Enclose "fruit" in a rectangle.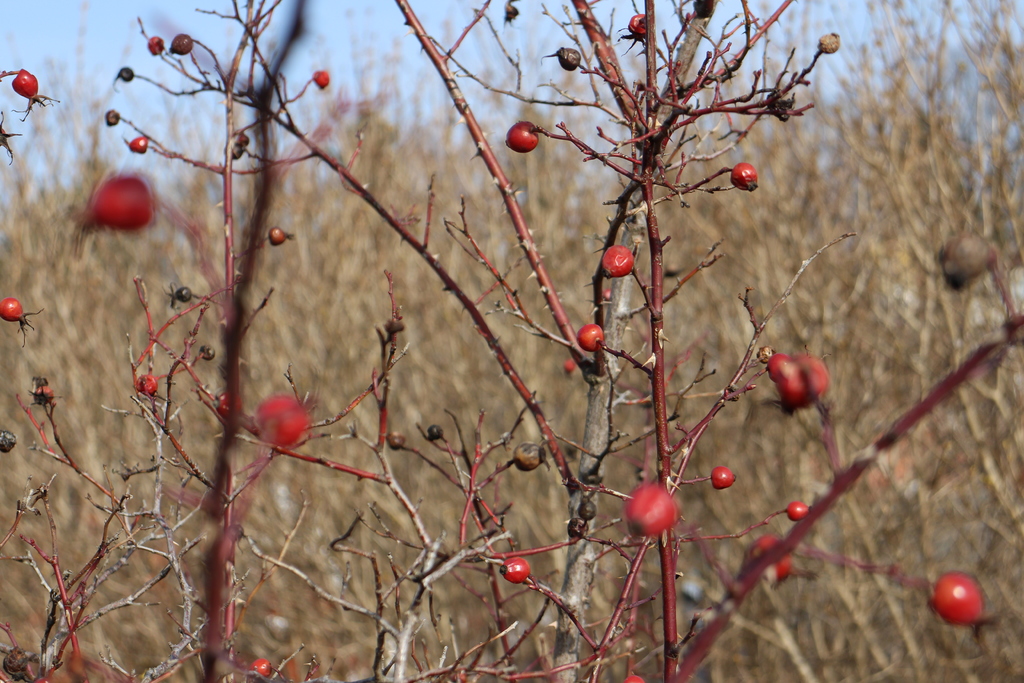
locate(932, 568, 985, 630).
